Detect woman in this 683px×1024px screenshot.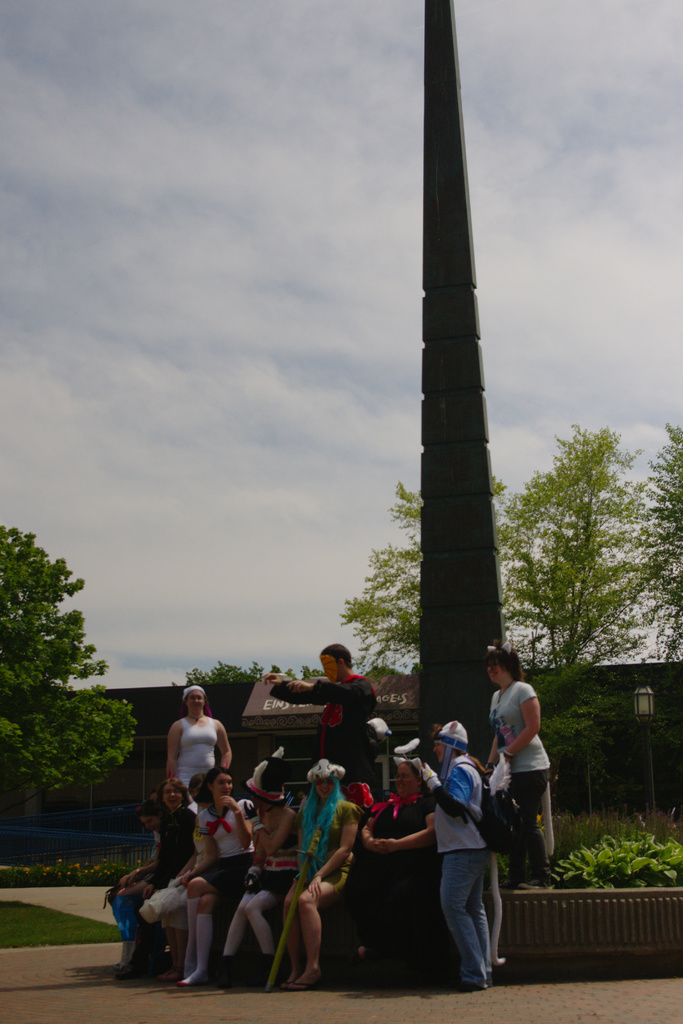
Detection: (x1=481, y1=637, x2=551, y2=891).
